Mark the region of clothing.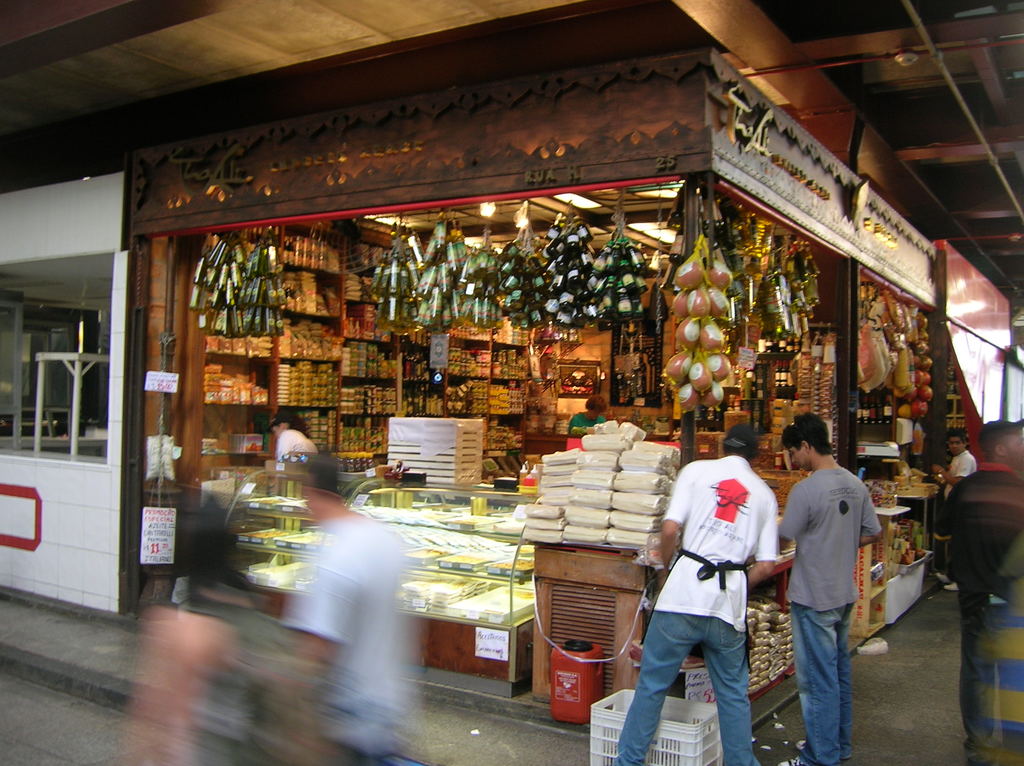
Region: l=944, t=451, r=974, b=500.
